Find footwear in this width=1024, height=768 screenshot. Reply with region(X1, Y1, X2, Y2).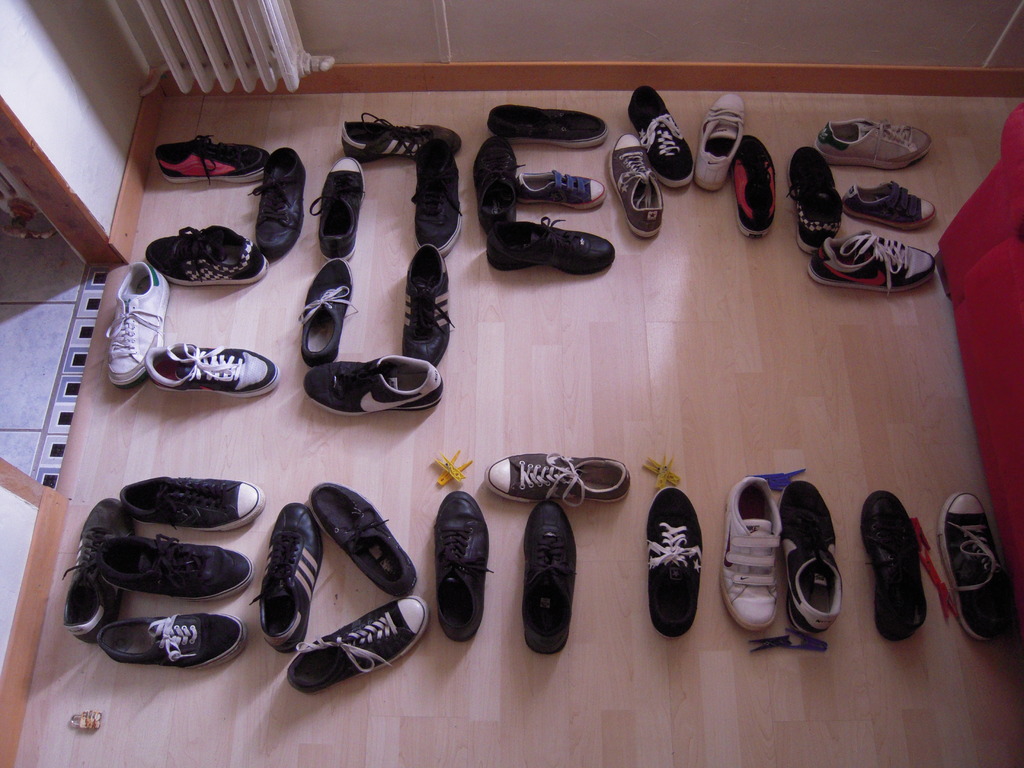
region(805, 230, 936, 298).
